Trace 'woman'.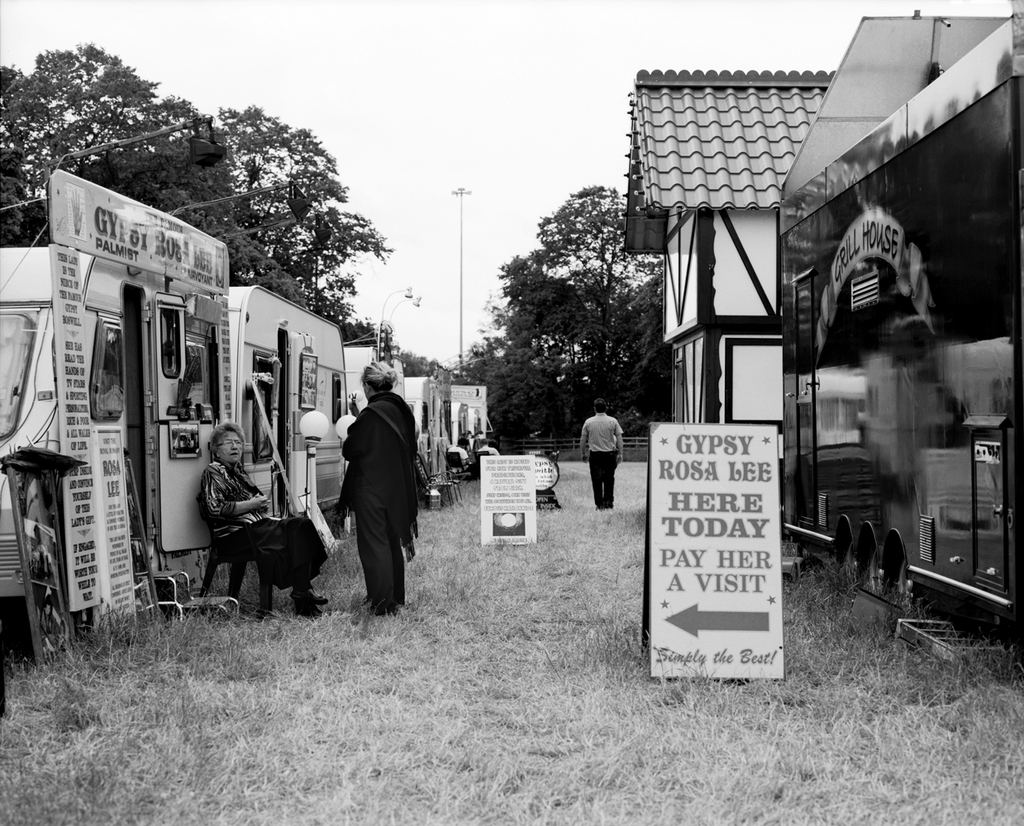
Traced to {"x1": 201, "y1": 421, "x2": 328, "y2": 613}.
